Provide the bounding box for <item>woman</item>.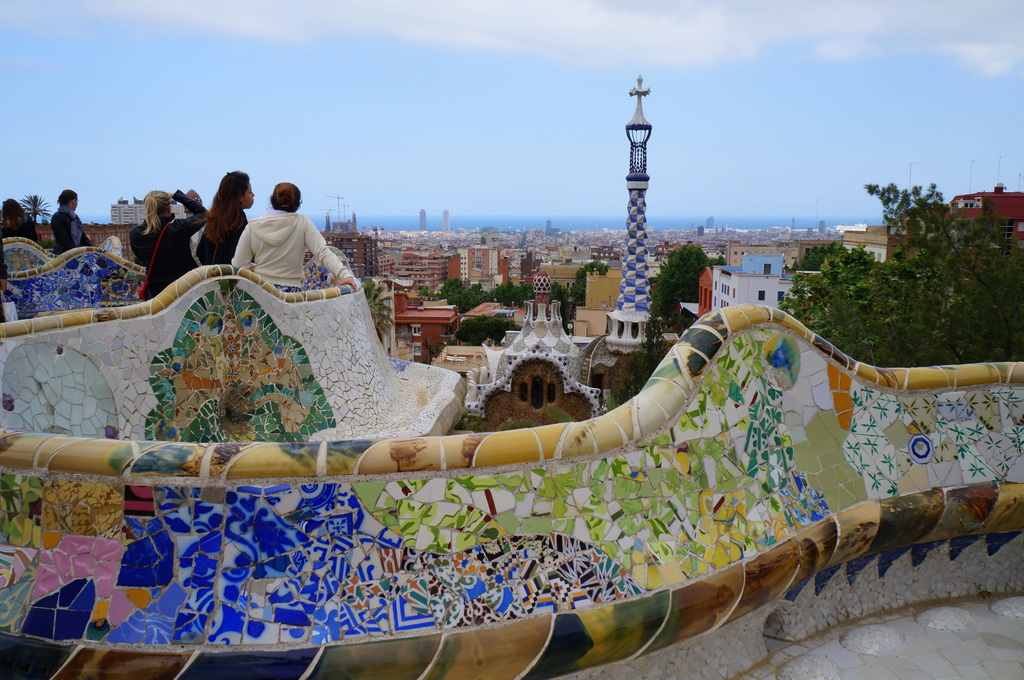
l=227, t=174, r=355, b=289.
